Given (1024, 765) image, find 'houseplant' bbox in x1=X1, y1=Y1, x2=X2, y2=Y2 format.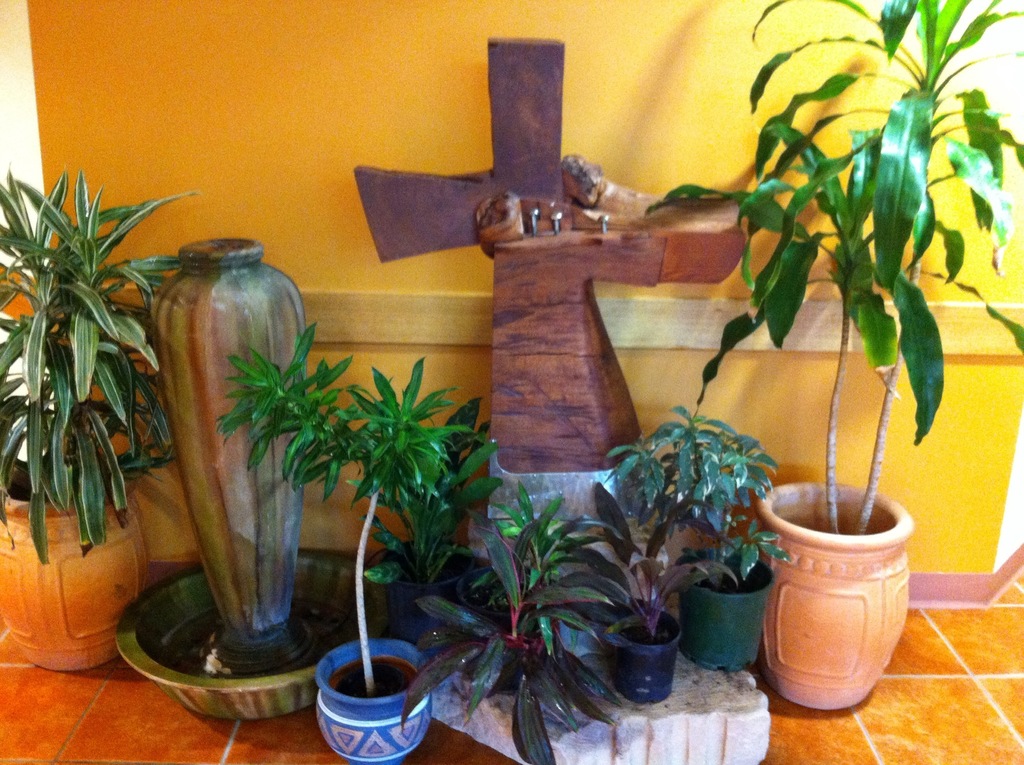
x1=456, y1=495, x2=634, y2=763.
